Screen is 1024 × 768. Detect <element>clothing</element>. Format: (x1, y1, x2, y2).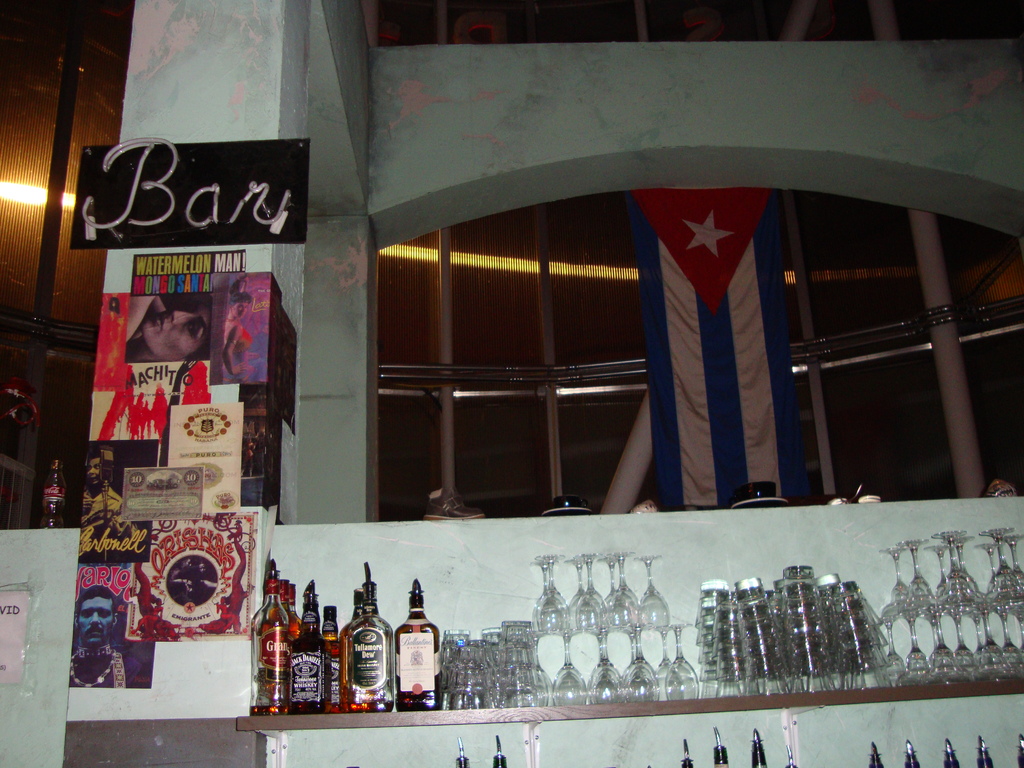
(227, 320, 253, 352).
